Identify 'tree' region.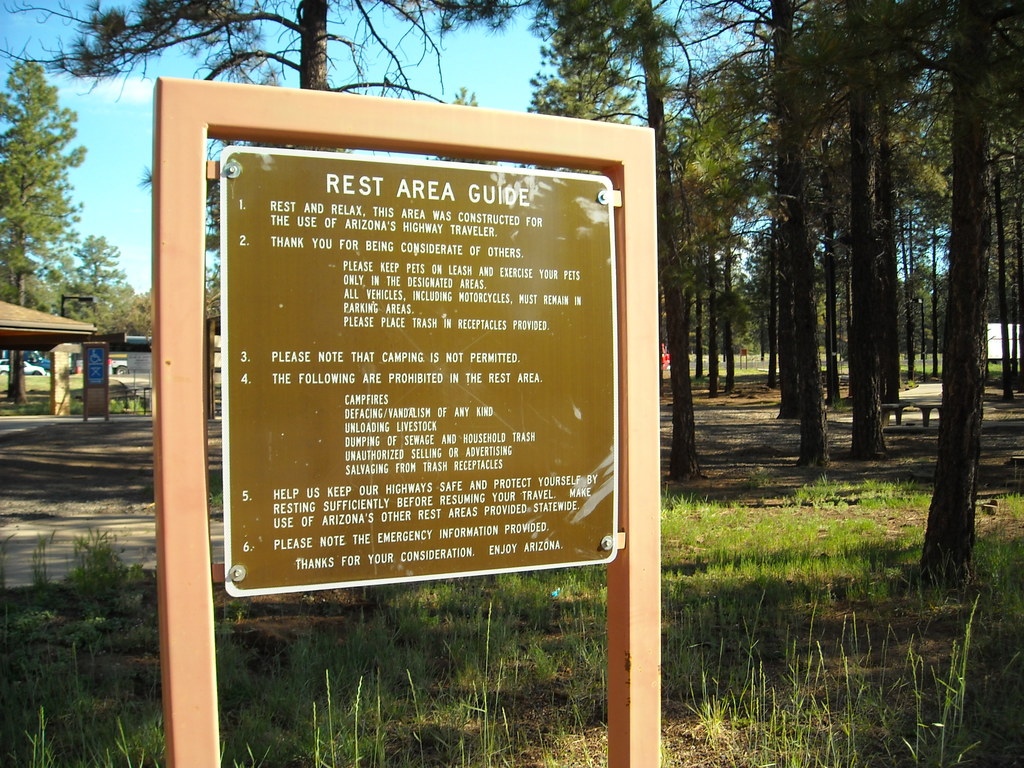
Region: (0,59,99,339).
